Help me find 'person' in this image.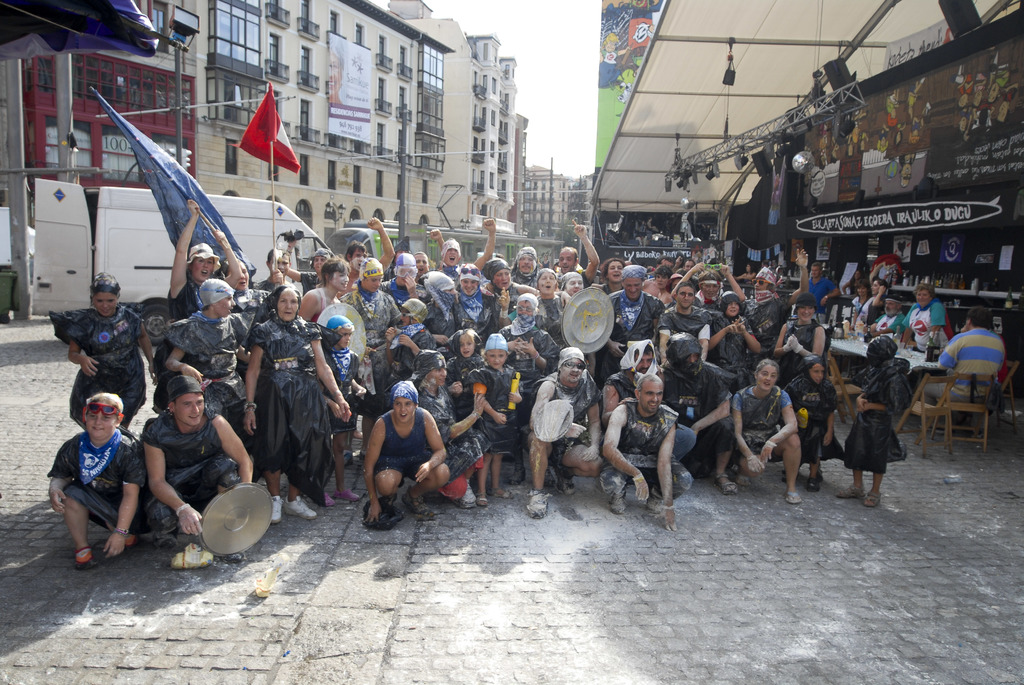
Found it: (left=672, top=262, right=691, bottom=282).
